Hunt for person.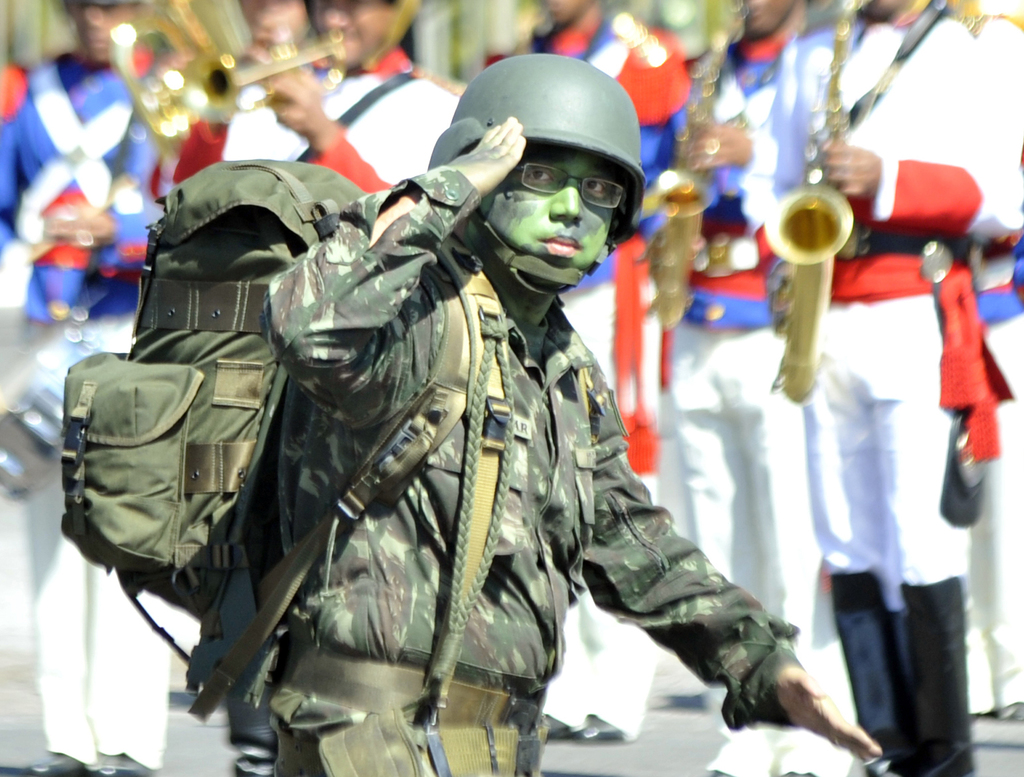
Hunted down at <region>211, 0, 464, 776</region>.
